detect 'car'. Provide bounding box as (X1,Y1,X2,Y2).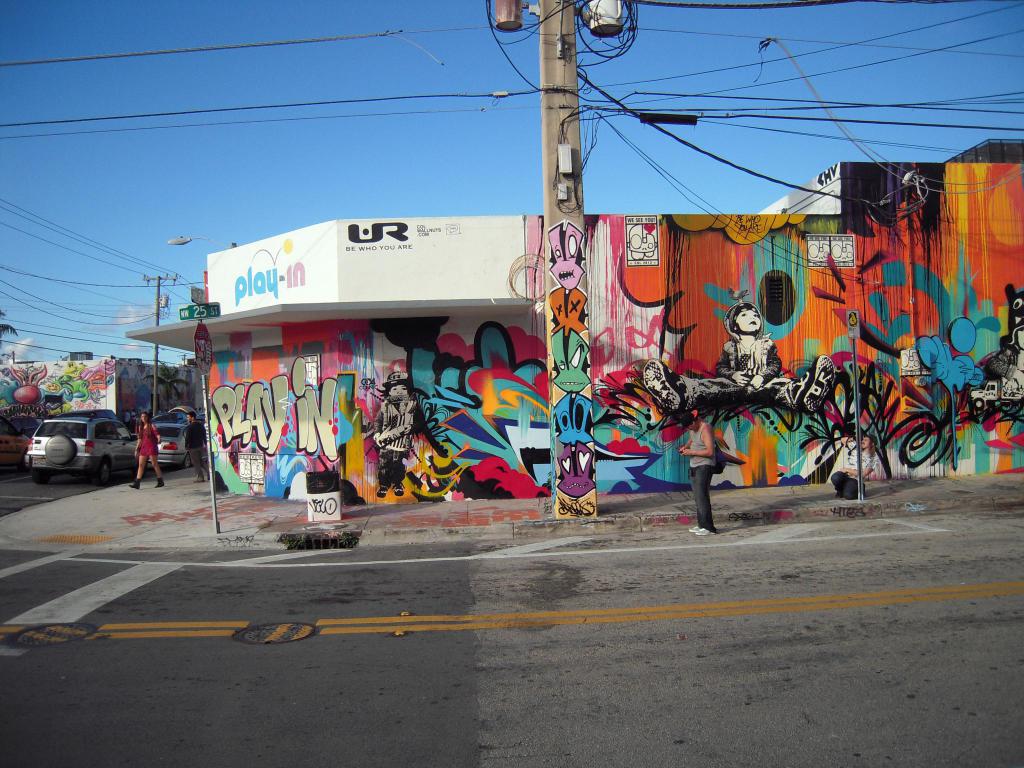
(127,417,195,470).
